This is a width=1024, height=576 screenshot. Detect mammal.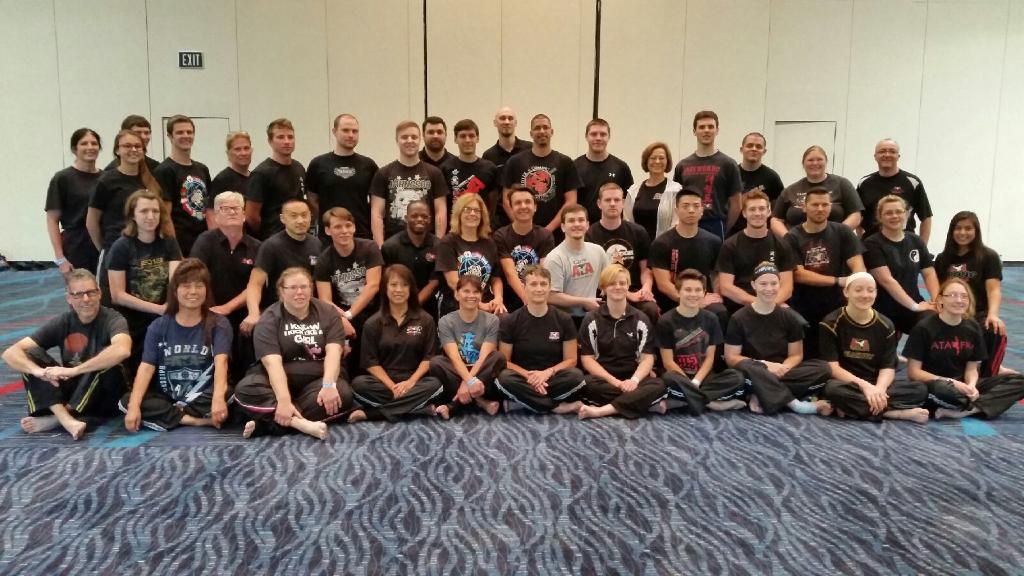
bbox=[852, 136, 936, 248].
